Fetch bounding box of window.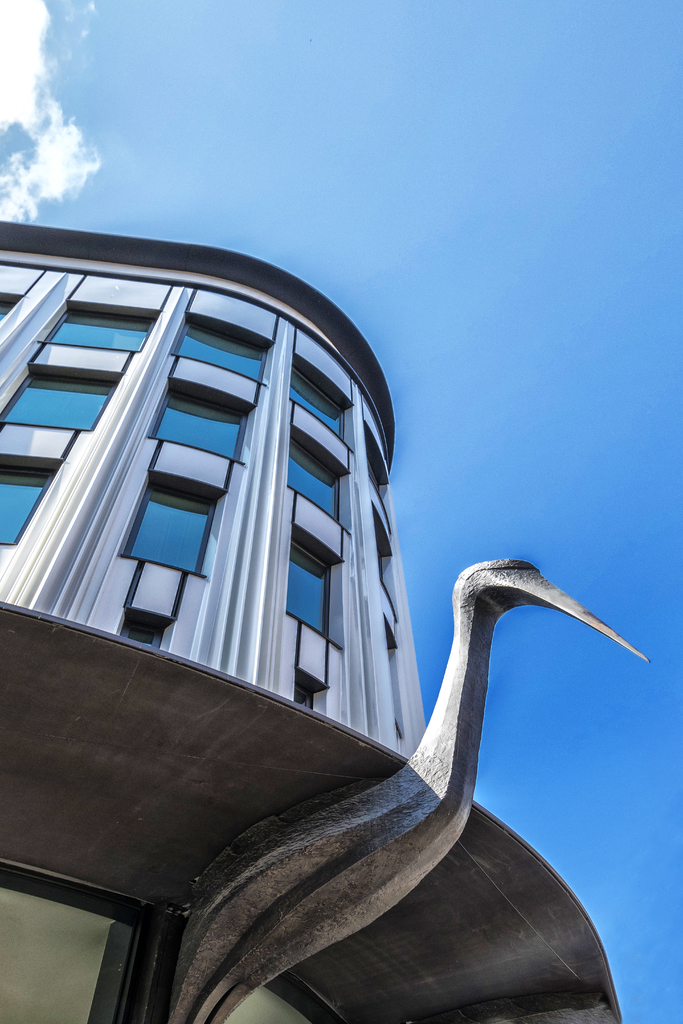
Bbox: x1=169 y1=312 x2=279 y2=390.
